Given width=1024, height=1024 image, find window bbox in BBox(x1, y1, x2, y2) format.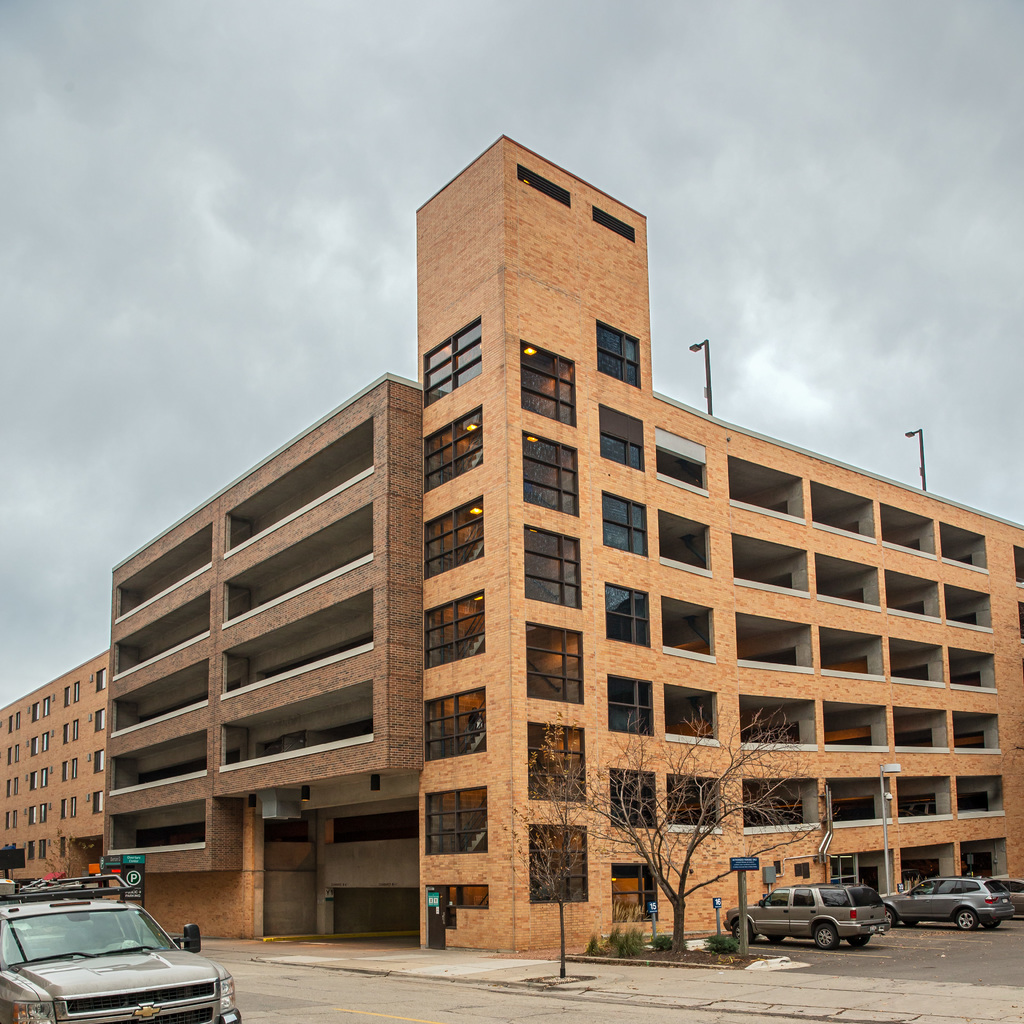
BBox(737, 614, 812, 670).
